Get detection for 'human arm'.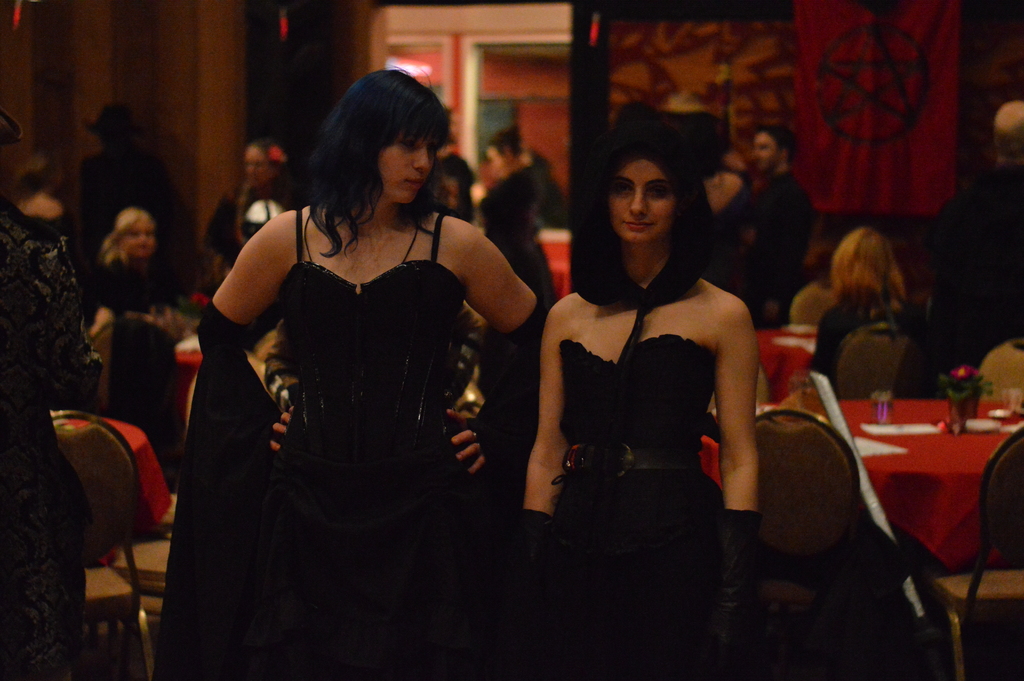
Detection: (x1=496, y1=302, x2=588, y2=586).
